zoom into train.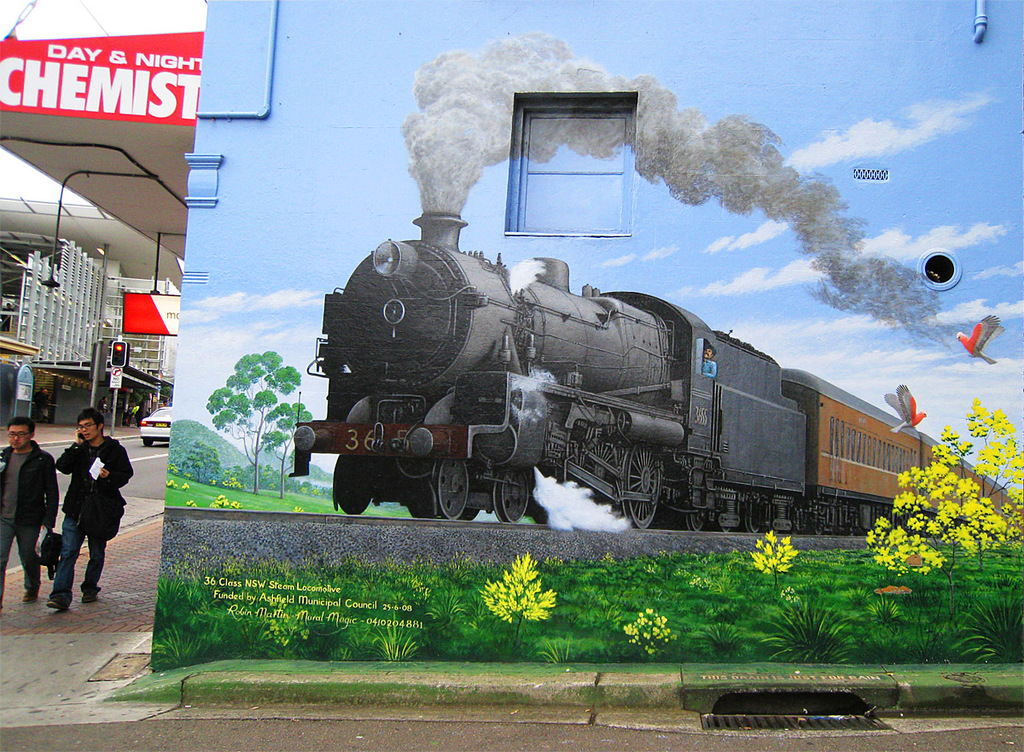
Zoom target: <box>290,209,1023,539</box>.
